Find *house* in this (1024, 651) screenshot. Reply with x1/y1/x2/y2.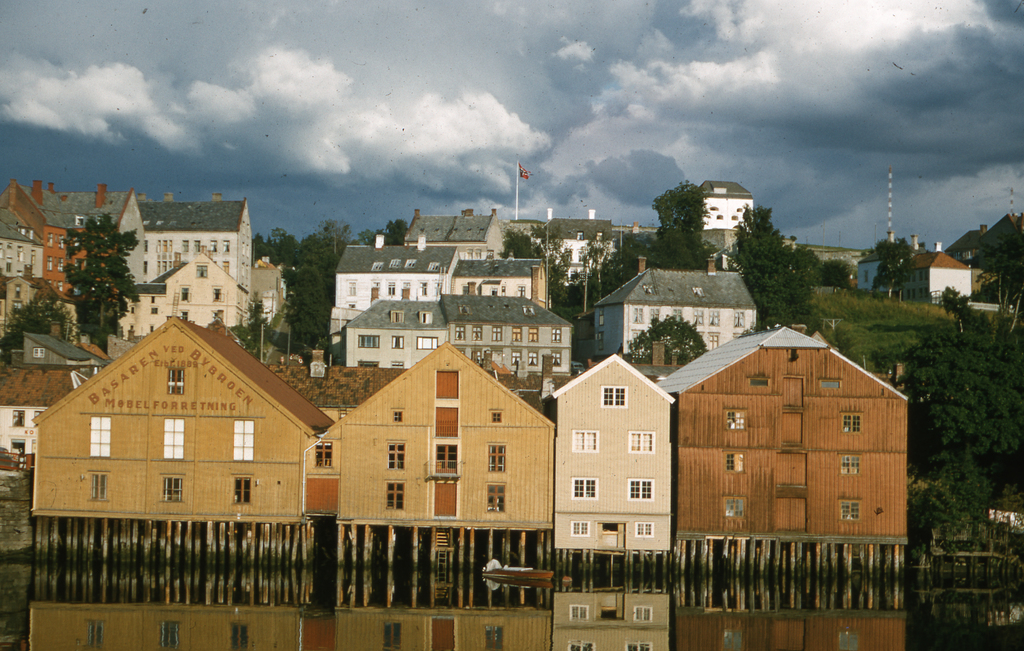
448/254/553/315.
